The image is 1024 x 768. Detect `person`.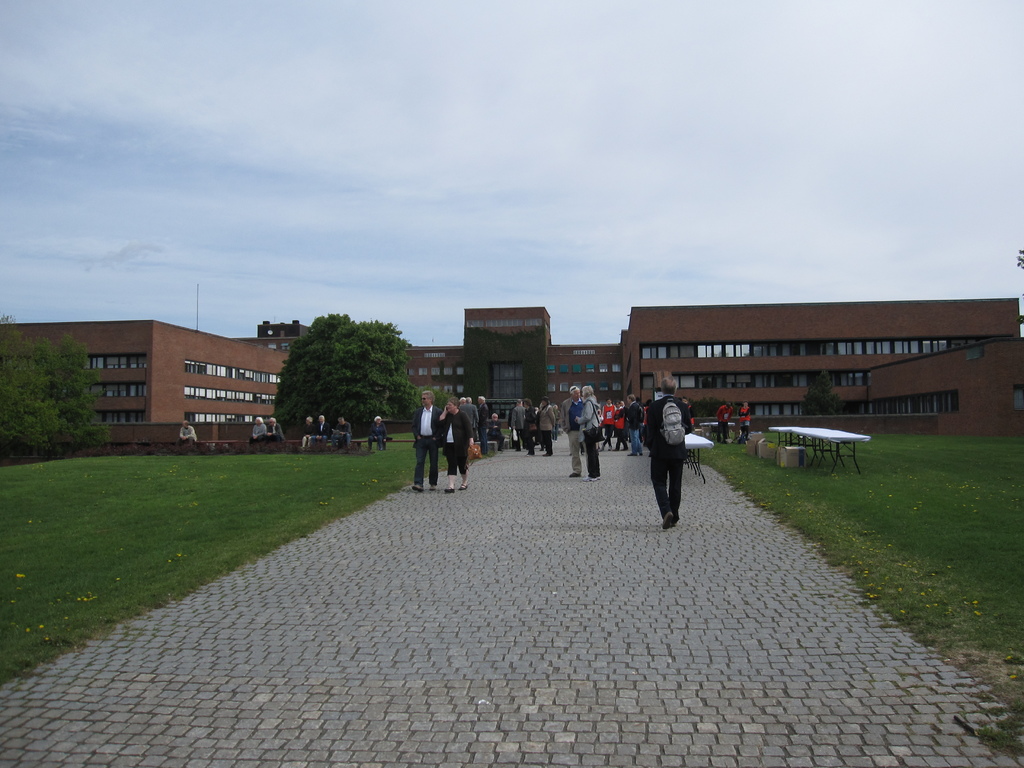
Detection: (x1=534, y1=398, x2=557, y2=455).
